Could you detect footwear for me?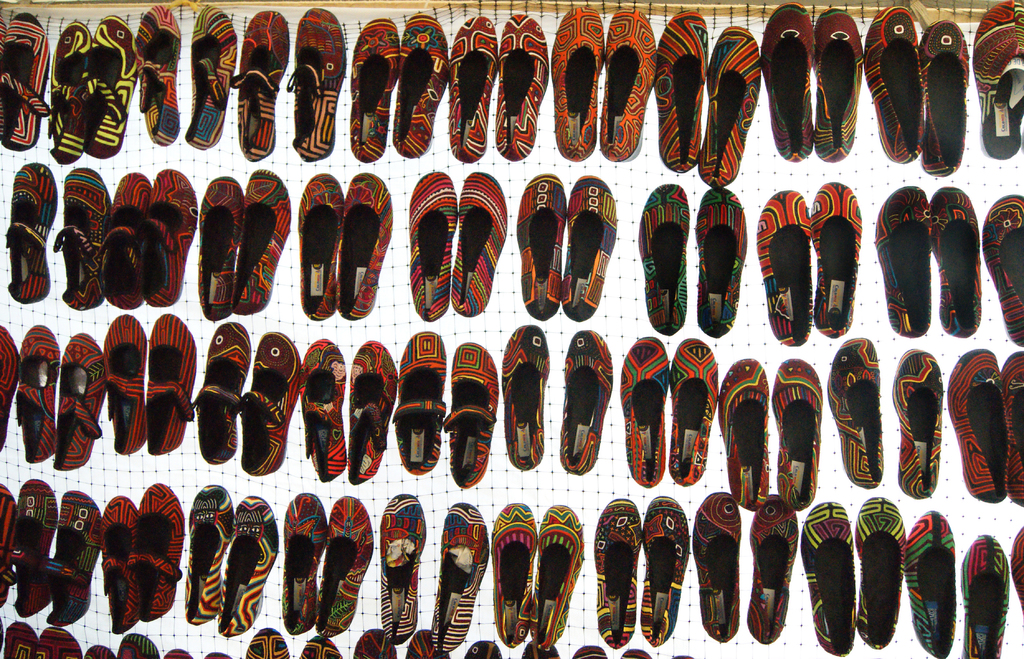
Detection result: l=500, t=12, r=548, b=161.
